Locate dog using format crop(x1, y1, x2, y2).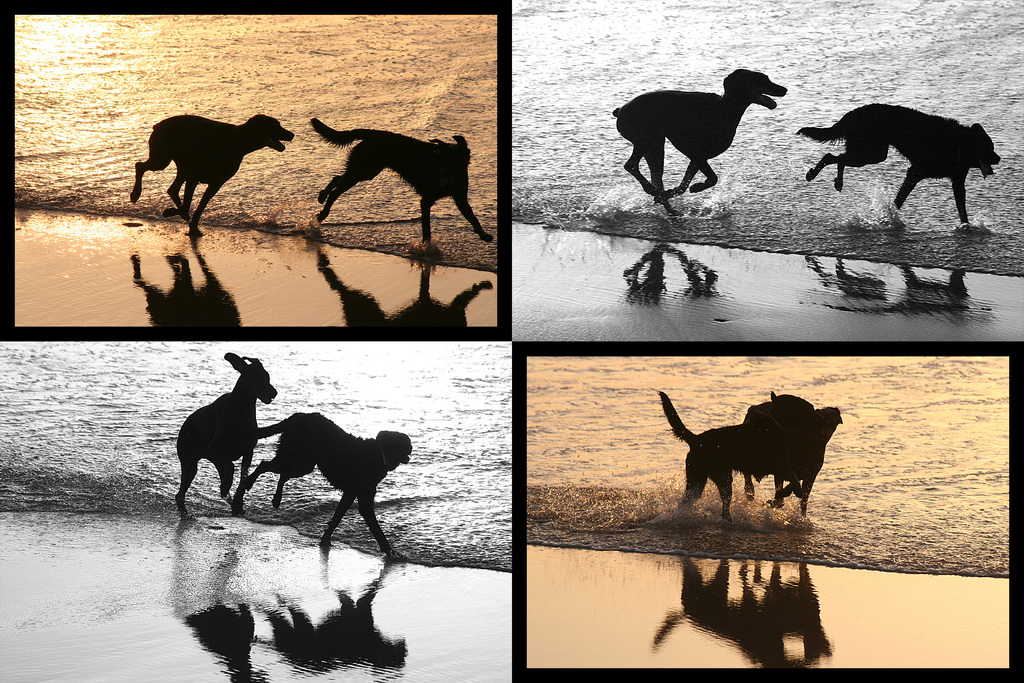
crop(795, 100, 1001, 218).
